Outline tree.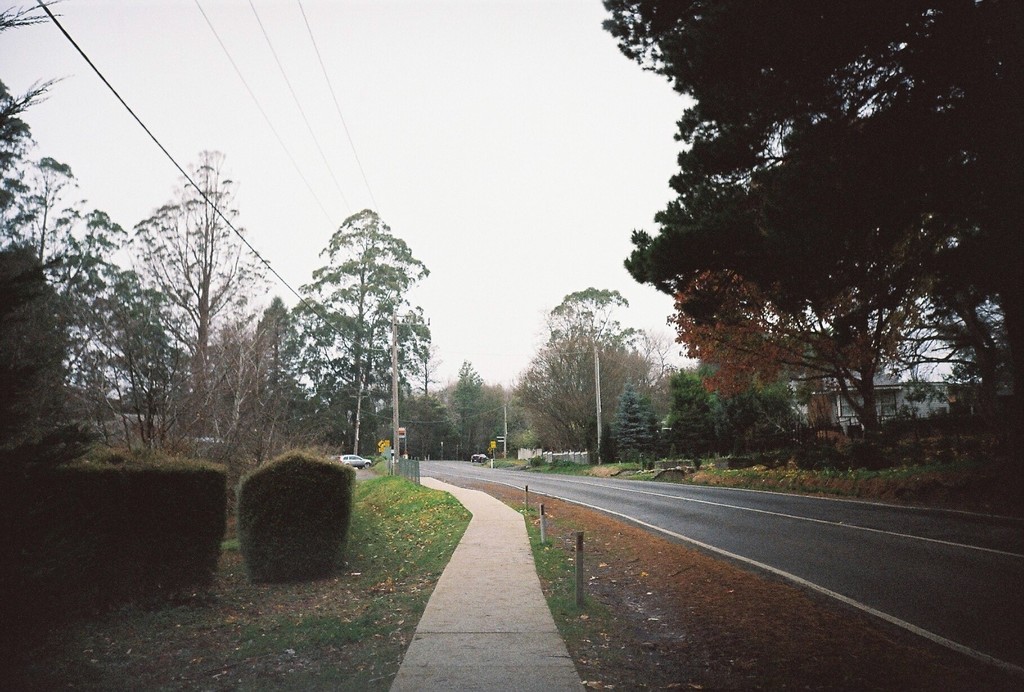
Outline: box=[70, 259, 190, 449].
